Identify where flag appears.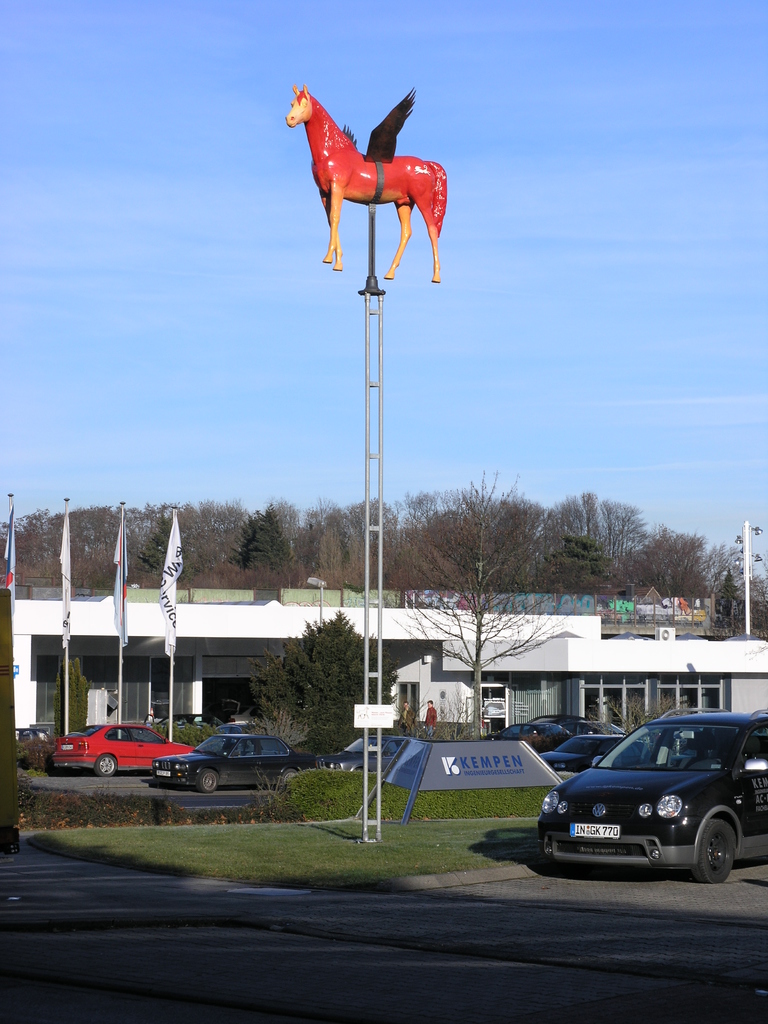
Appears at {"x1": 59, "y1": 498, "x2": 72, "y2": 641}.
